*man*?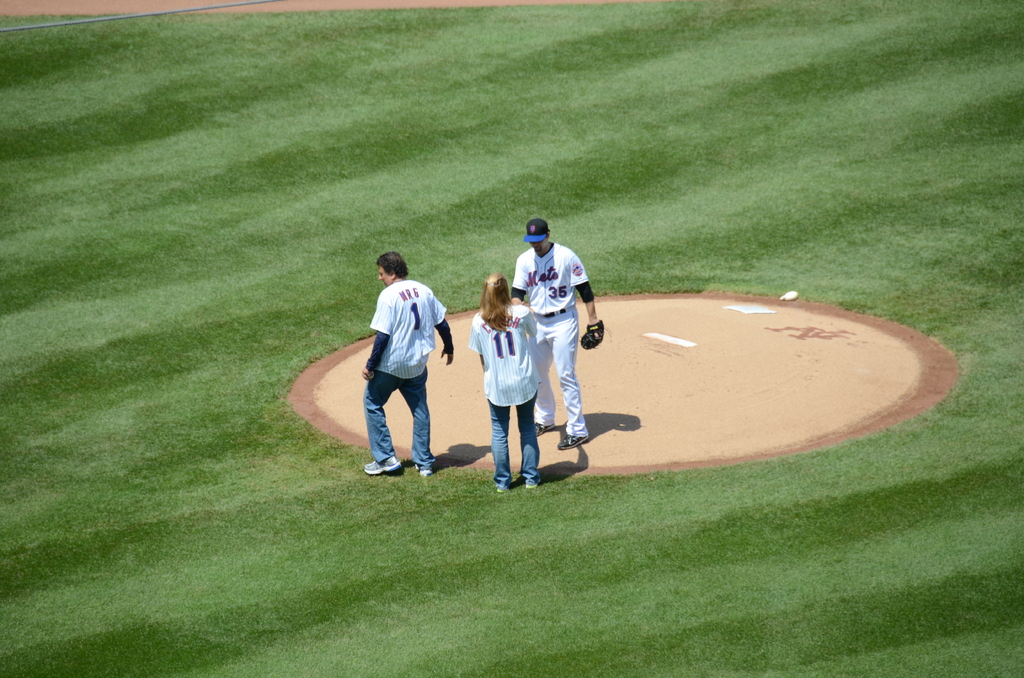
<region>508, 220, 604, 449</region>
